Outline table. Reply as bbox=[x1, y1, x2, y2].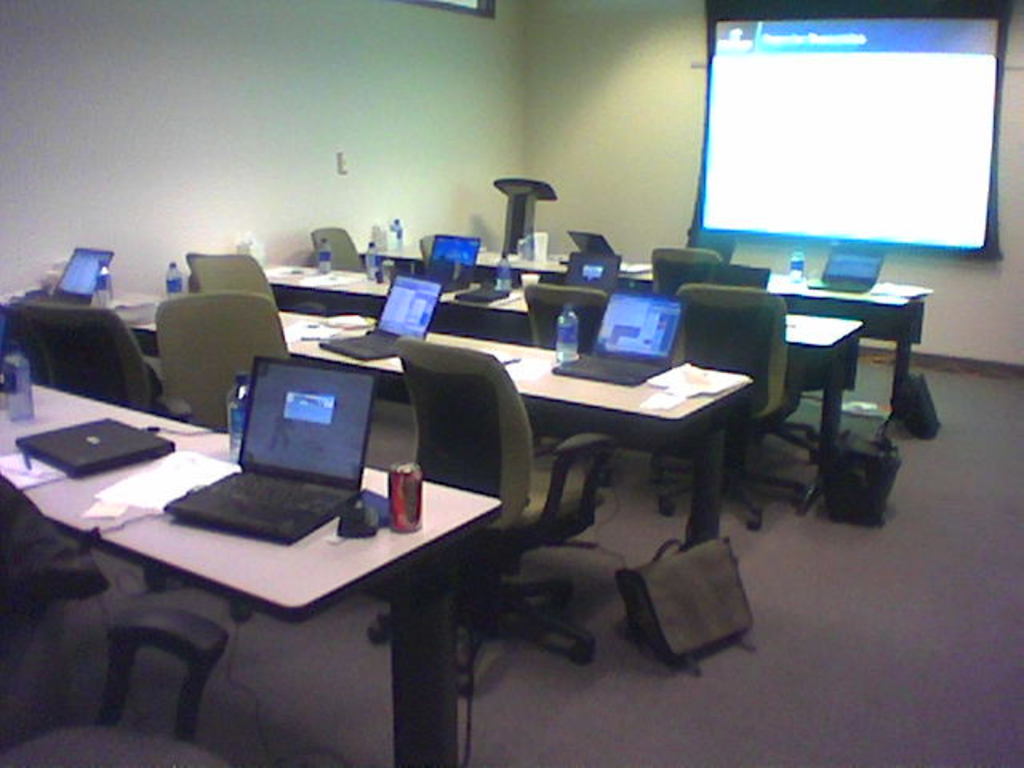
bbox=[358, 251, 934, 416].
